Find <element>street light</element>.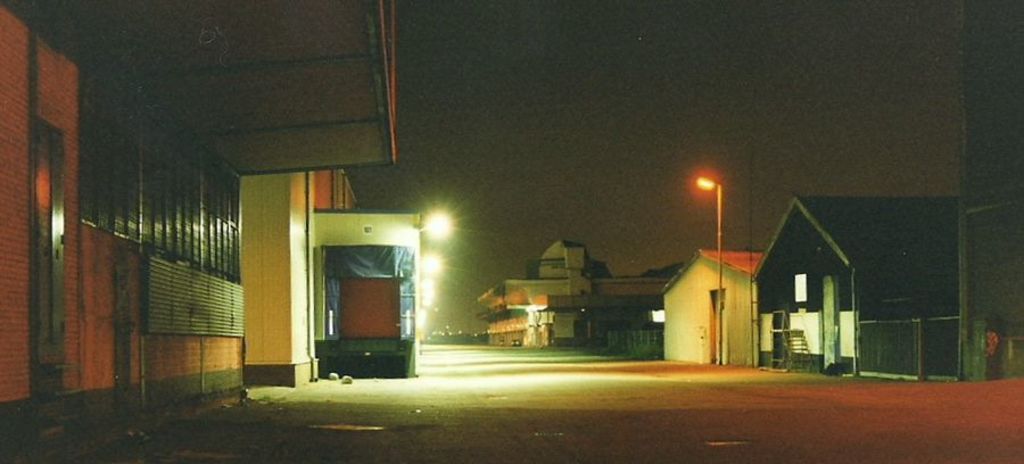
[697, 175, 719, 365].
